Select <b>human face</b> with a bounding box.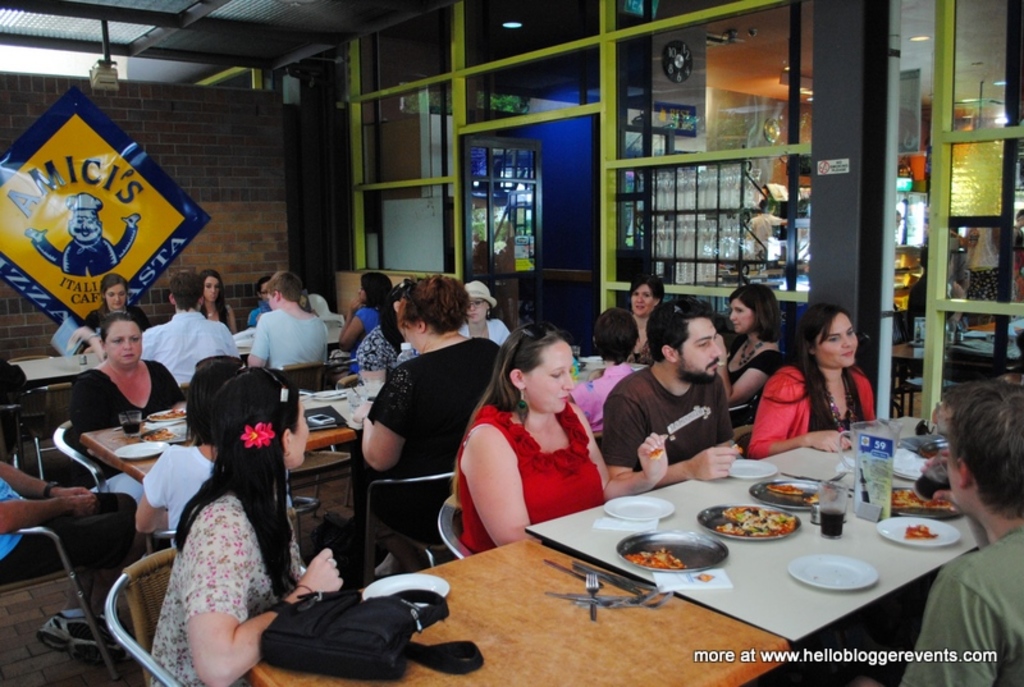
box(105, 321, 143, 359).
